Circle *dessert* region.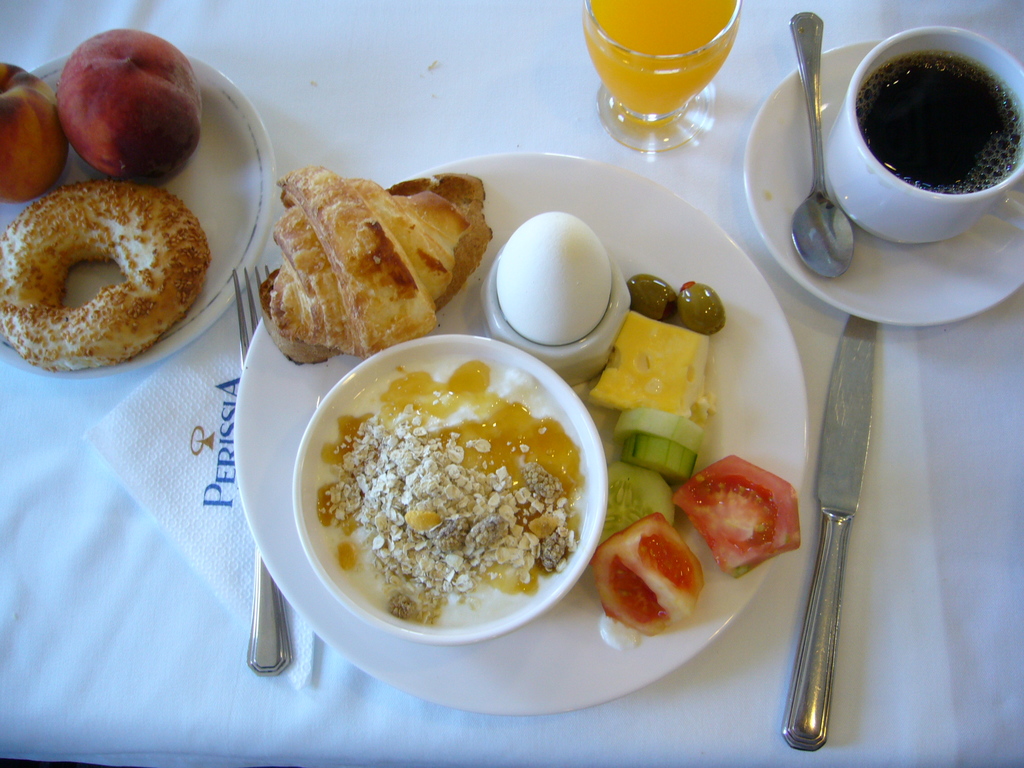
Region: select_region(579, 506, 691, 636).
